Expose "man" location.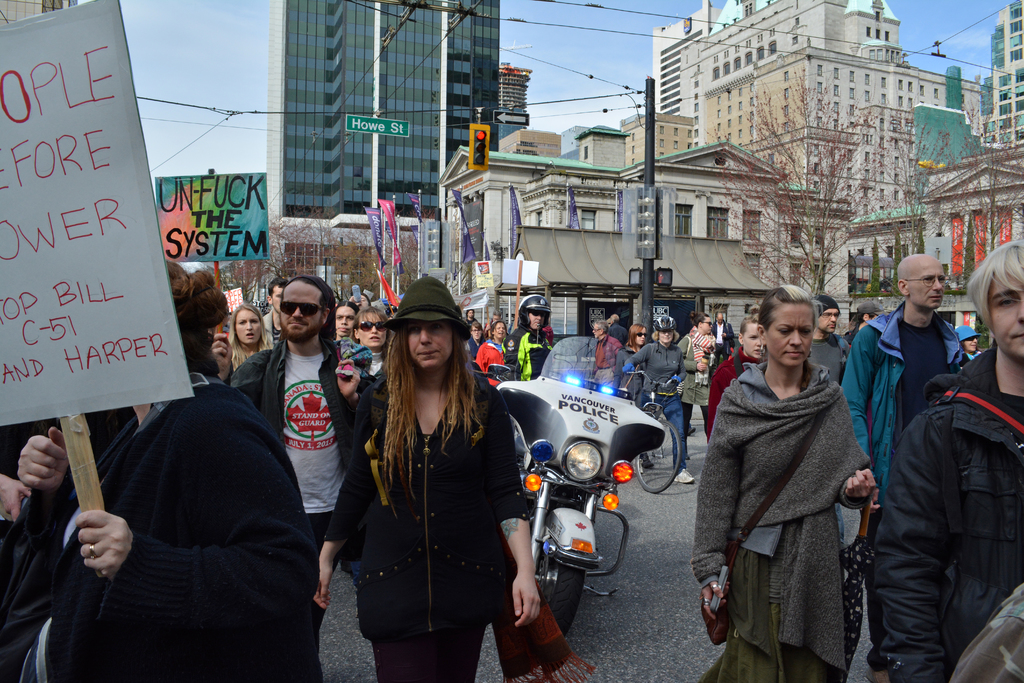
Exposed at Rect(844, 254, 964, 557).
